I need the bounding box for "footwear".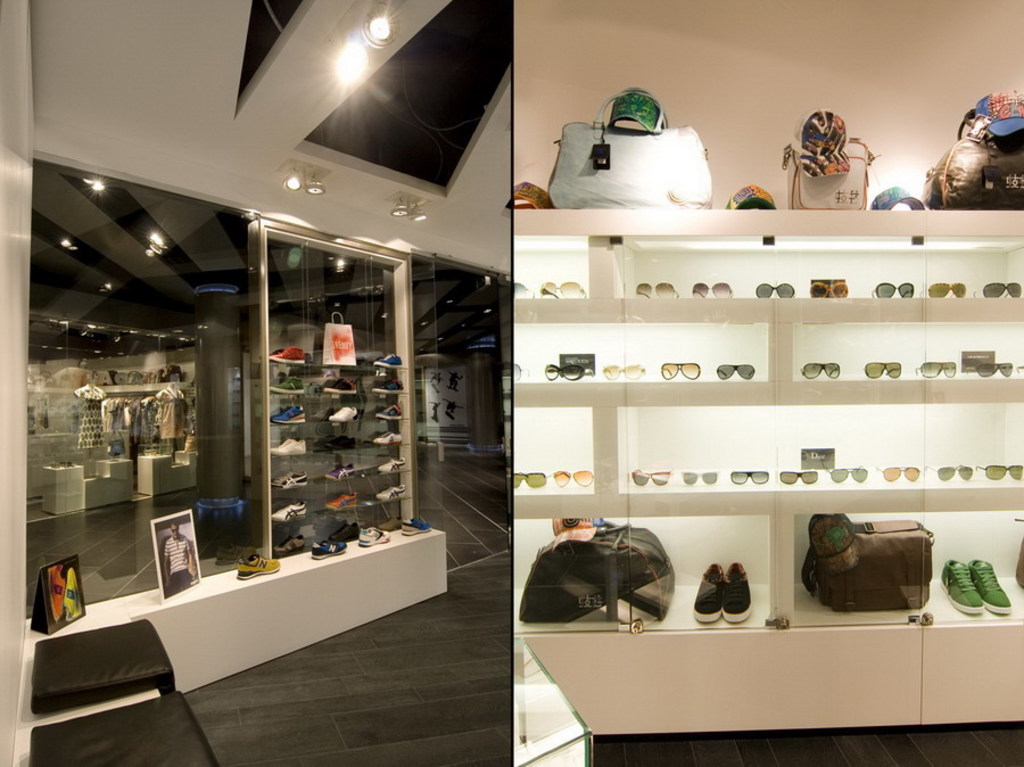
Here it is: 973:559:1011:613.
